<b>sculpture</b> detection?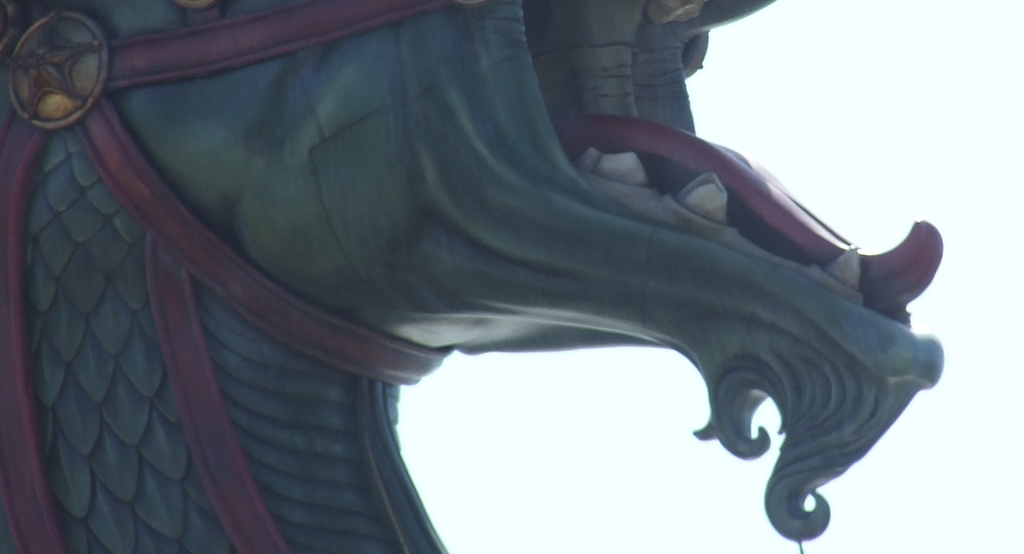
{"x1": 13, "y1": 0, "x2": 925, "y2": 553}
